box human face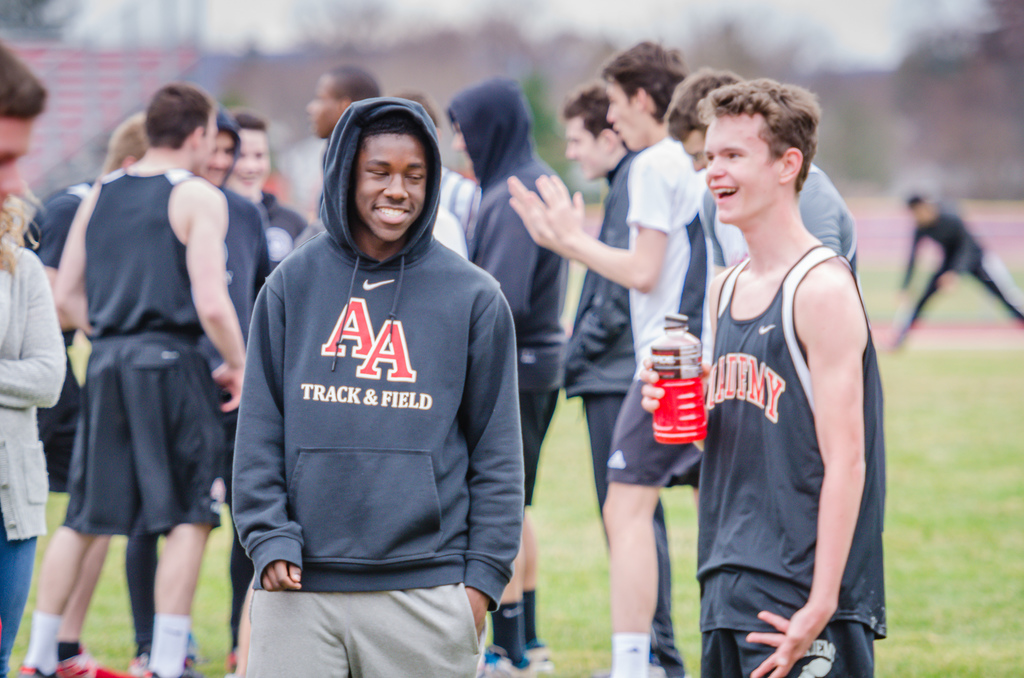
[354,131,422,241]
